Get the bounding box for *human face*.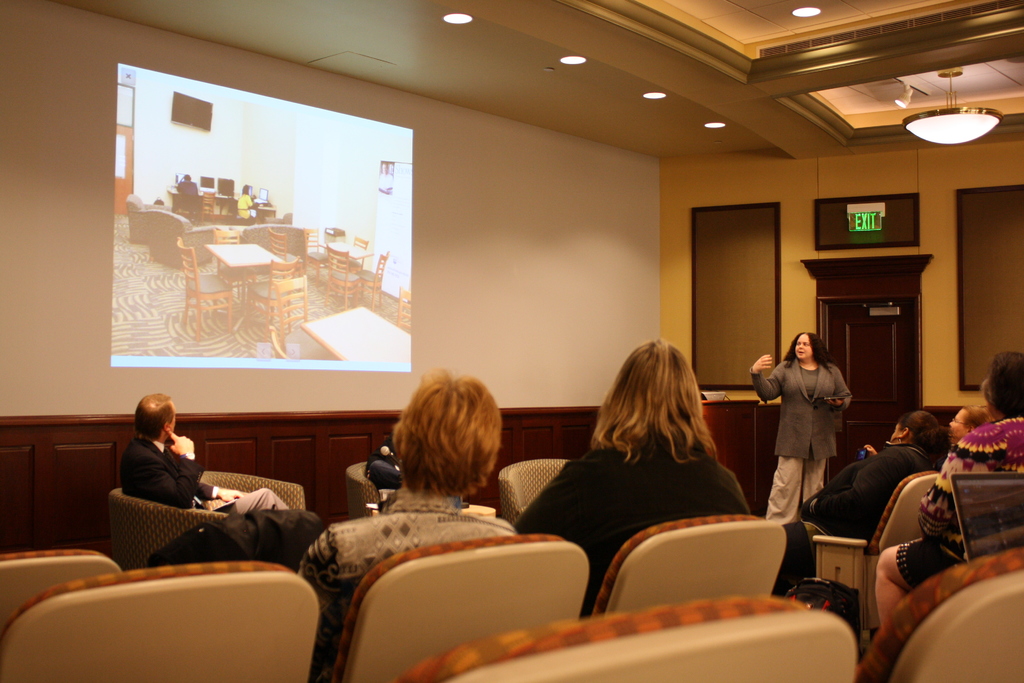
796, 332, 814, 358.
